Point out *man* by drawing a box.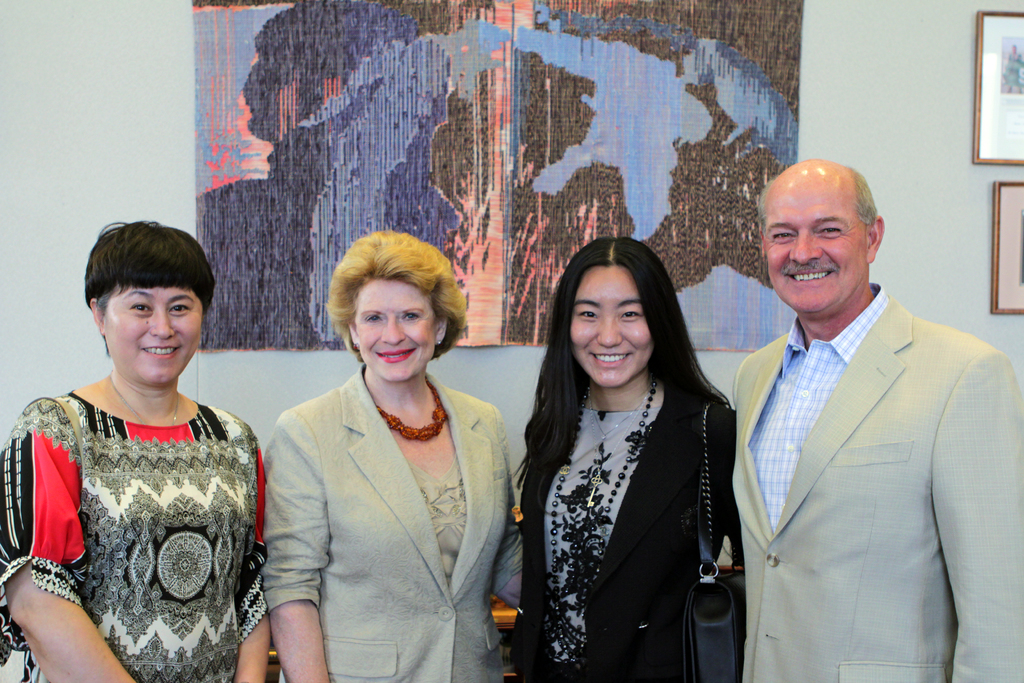
Rect(710, 153, 1002, 652).
